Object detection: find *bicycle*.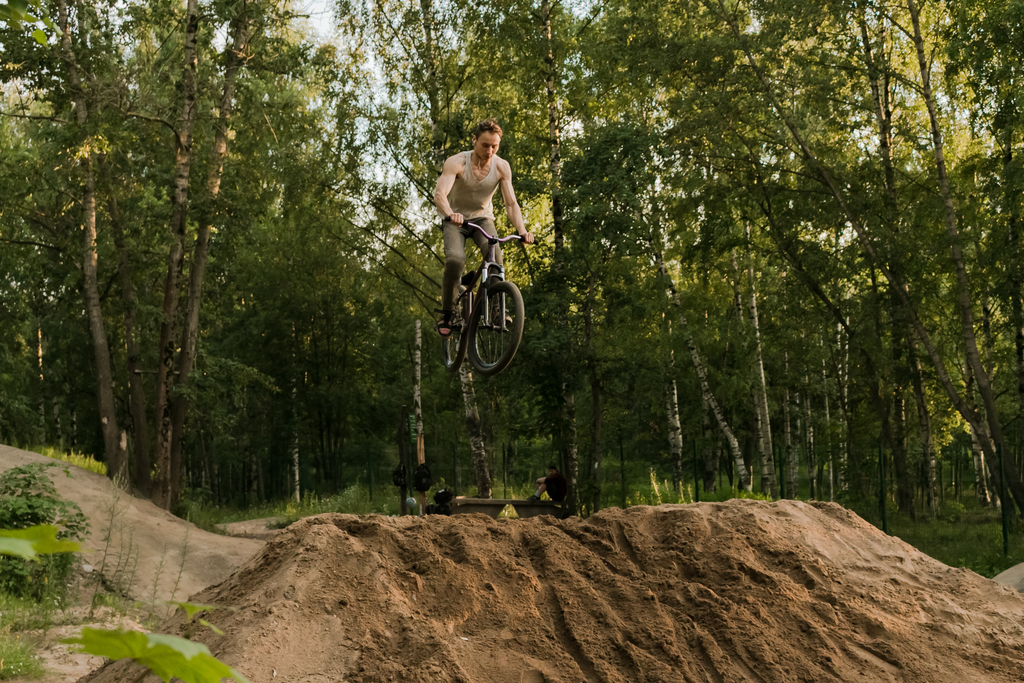
bbox(435, 213, 541, 381).
